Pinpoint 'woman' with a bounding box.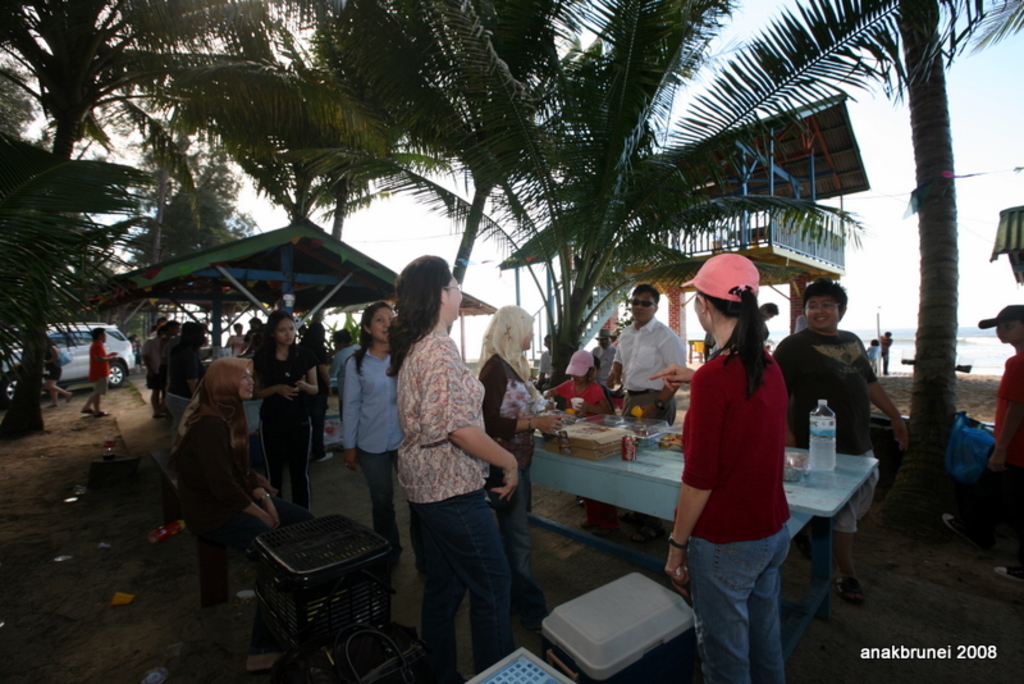
[left=154, top=318, right=211, bottom=444].
